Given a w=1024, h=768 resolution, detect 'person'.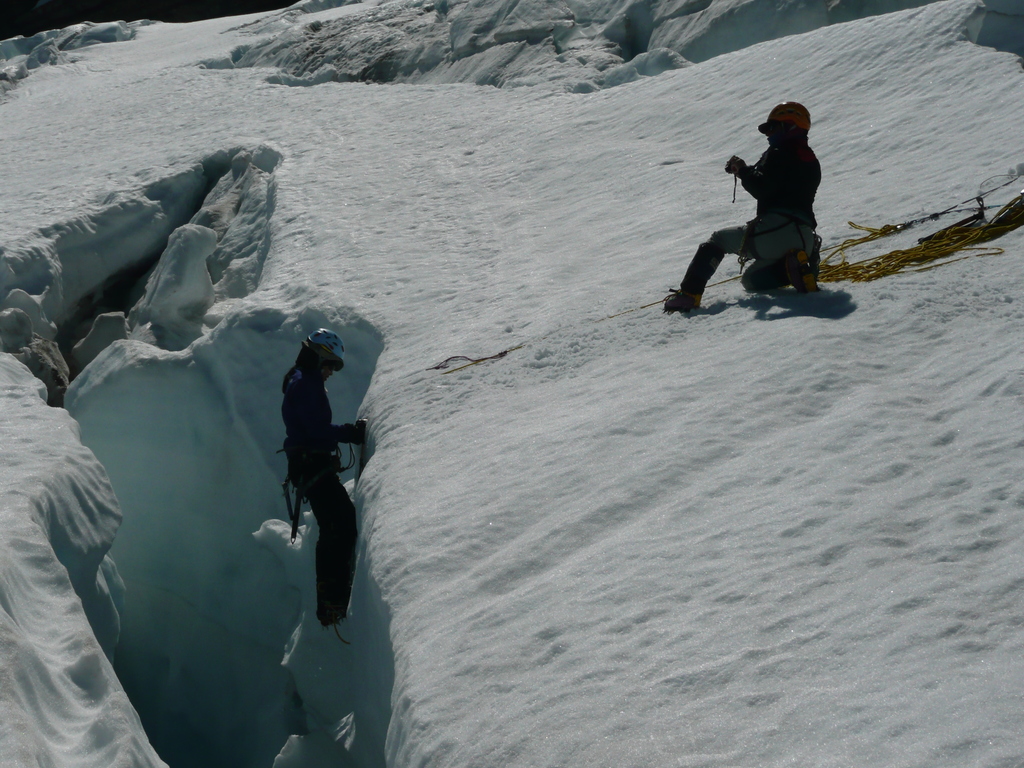
crop(687, 87, 836, 313).
